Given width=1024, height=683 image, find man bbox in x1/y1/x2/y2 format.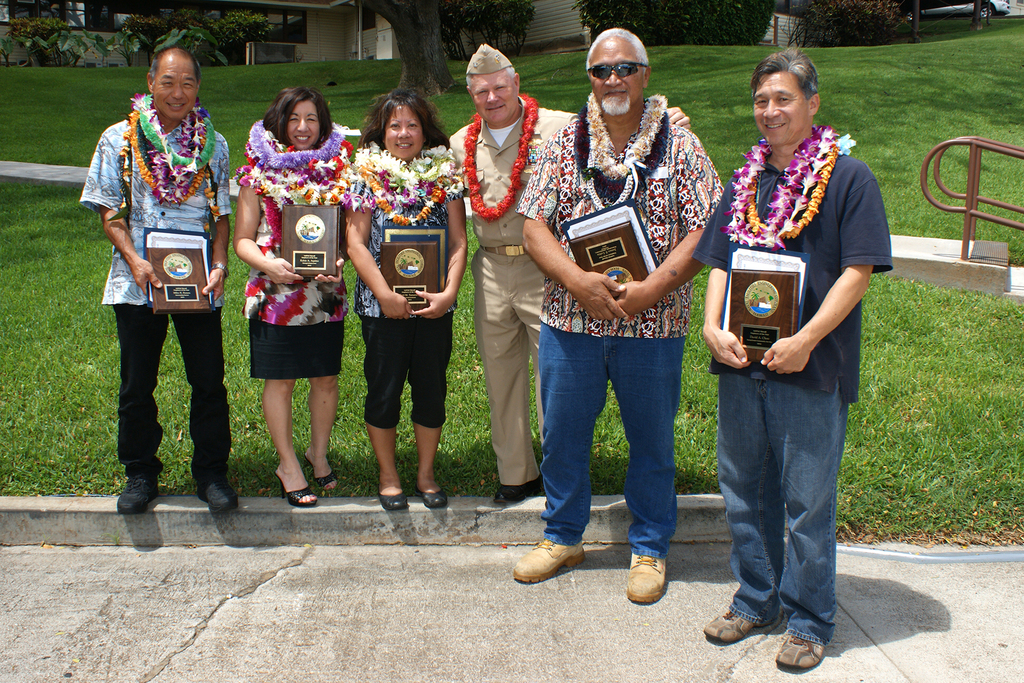
510/23/723/611.
